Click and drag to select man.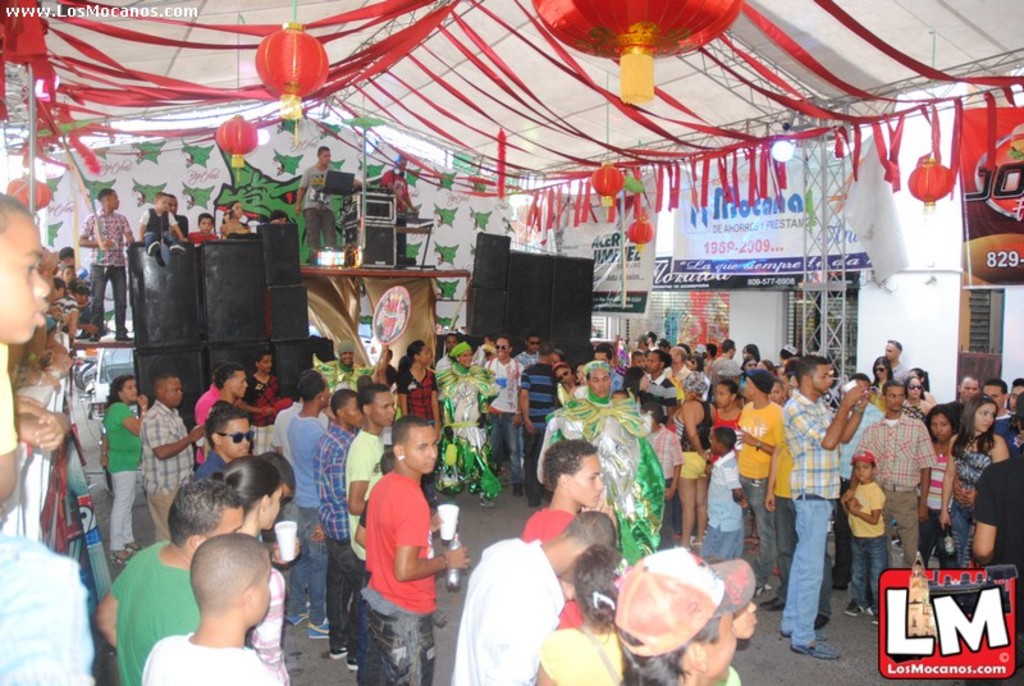
Selection: bbox(340, 381, 398, 566).
